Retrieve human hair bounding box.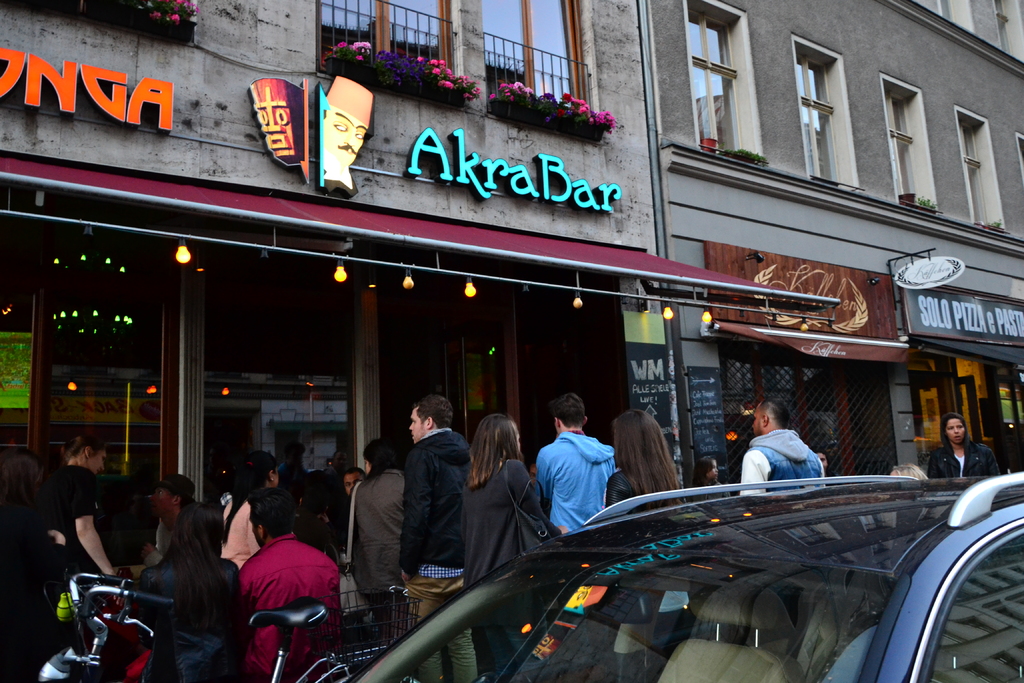
Bounding box: crop(767, 397, 792, 427).
